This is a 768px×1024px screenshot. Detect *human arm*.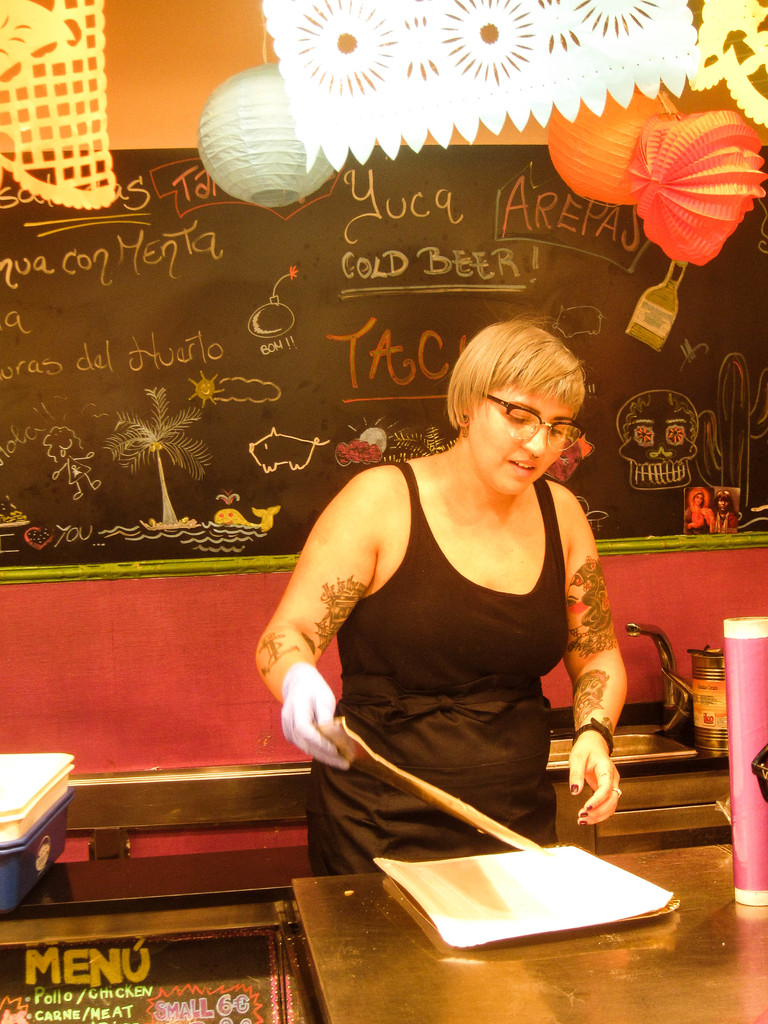
box(560, 483, 639, 833).
